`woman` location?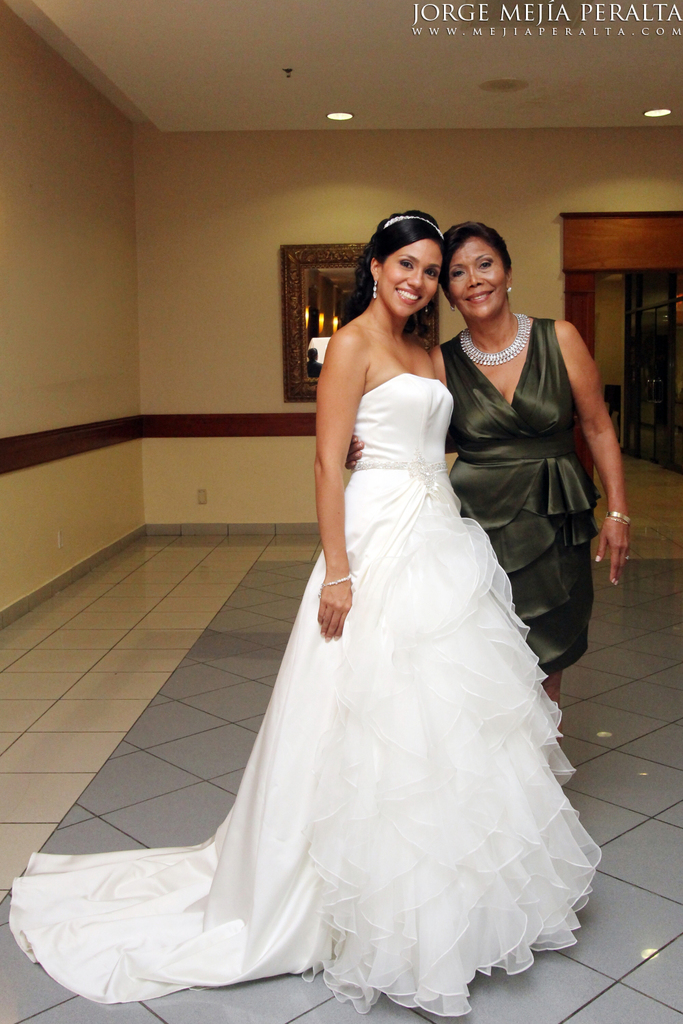
{"x1": 344, "y1": 217, "x2": 632, "y2": 699}
